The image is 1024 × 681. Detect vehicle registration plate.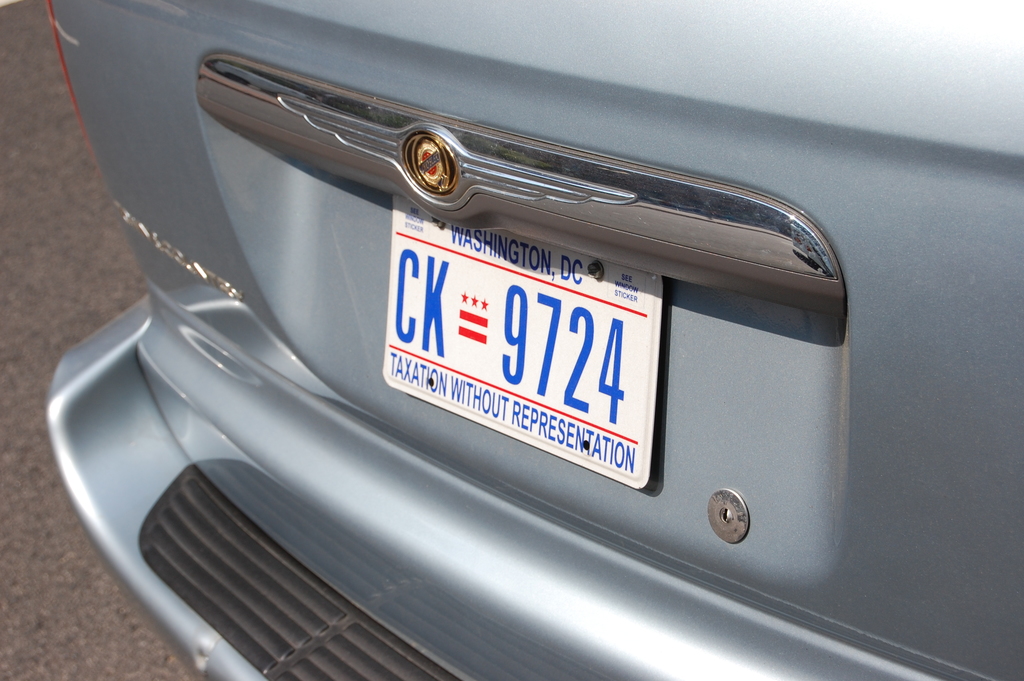
Detection: bbox(364, 223, 687, 505).
